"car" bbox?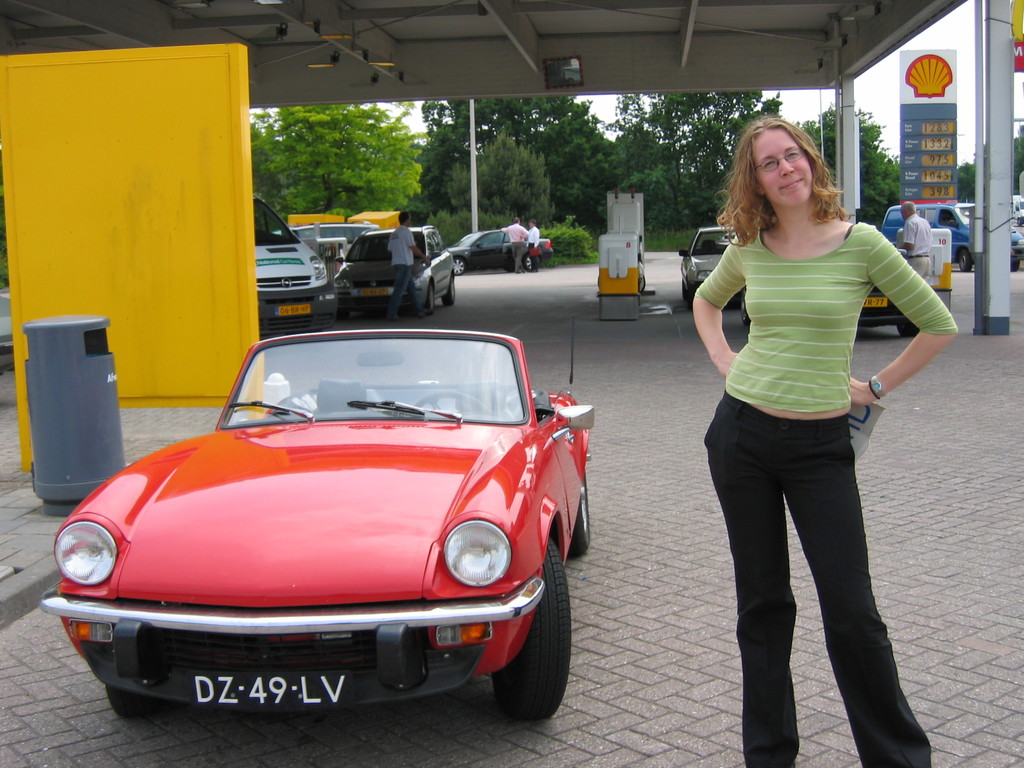
x1=875, y1=191, x2=1023, y2=270
